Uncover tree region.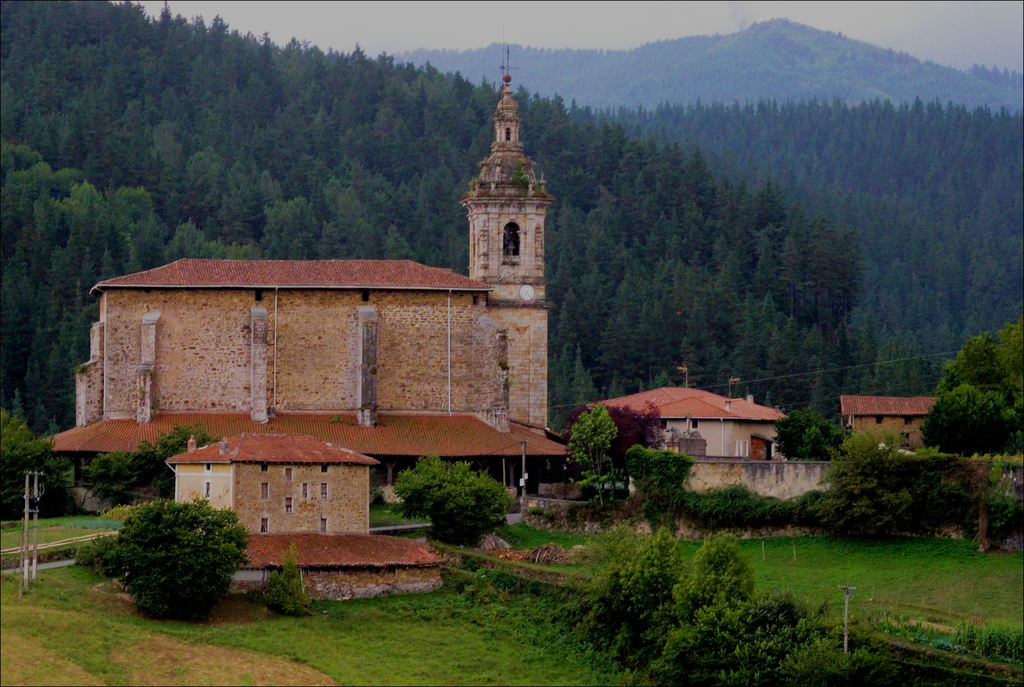
Uncovered: [419,128,456,170].
